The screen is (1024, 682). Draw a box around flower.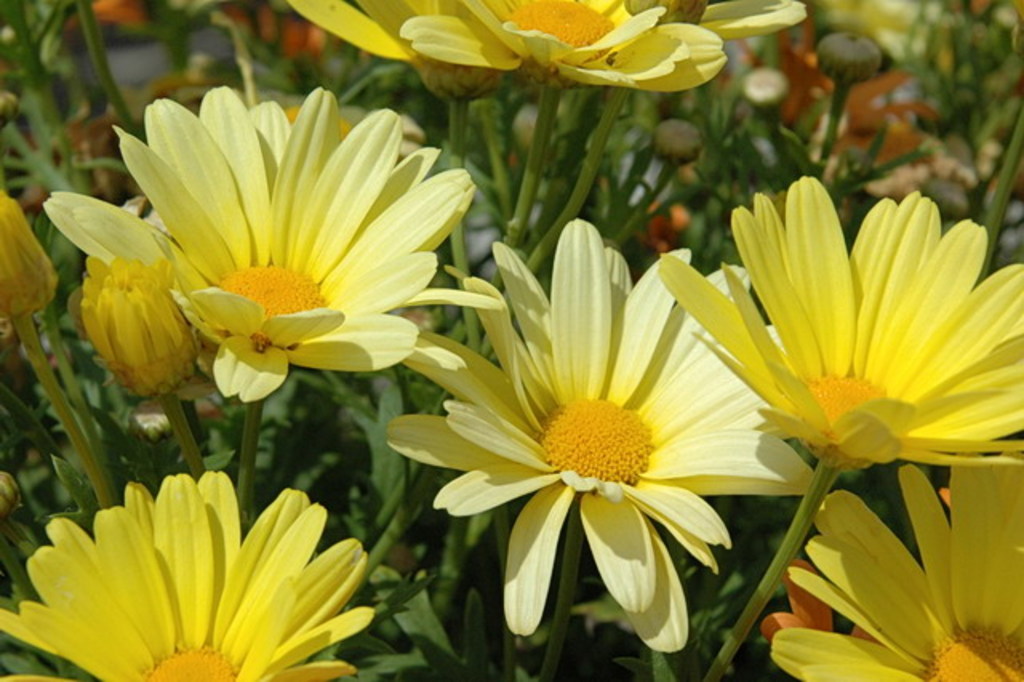
(384, 210, 822, 655).
